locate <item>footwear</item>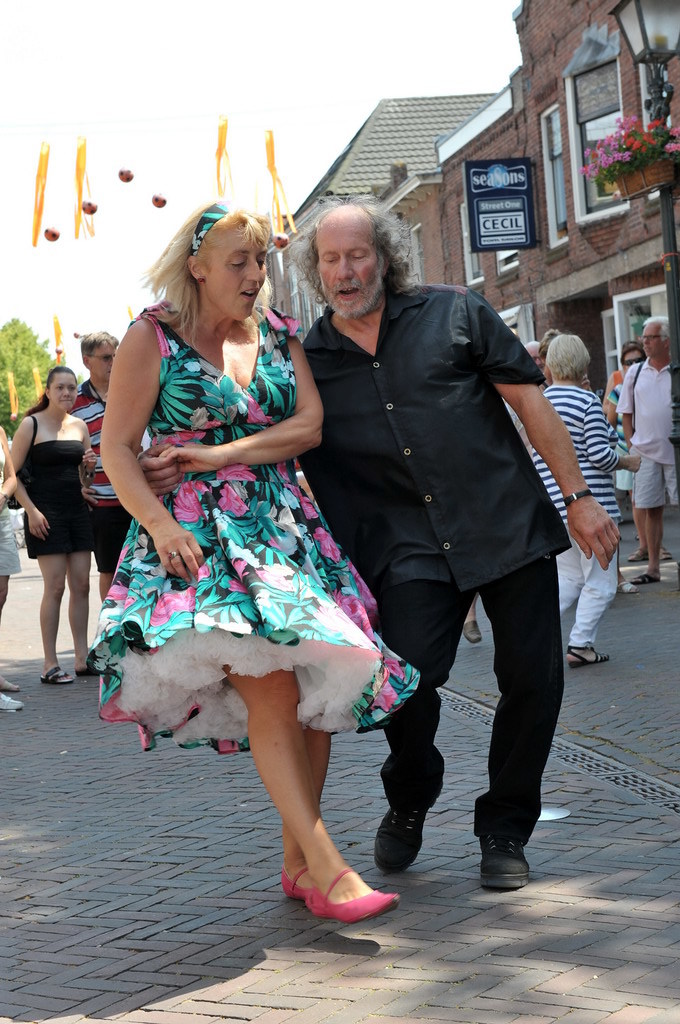
pyautogui.locateOnScreen(469, 838, 537, 894)
